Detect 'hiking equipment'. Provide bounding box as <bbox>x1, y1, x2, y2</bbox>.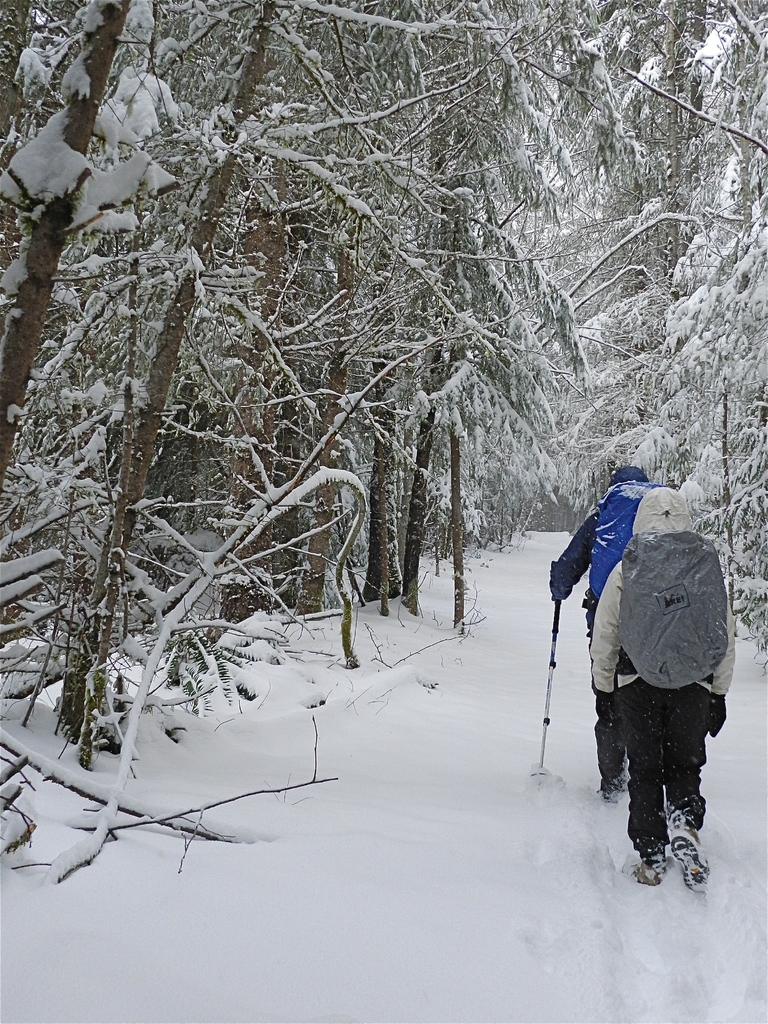
<bbox>533, 573, 557, 781</bbox>.
